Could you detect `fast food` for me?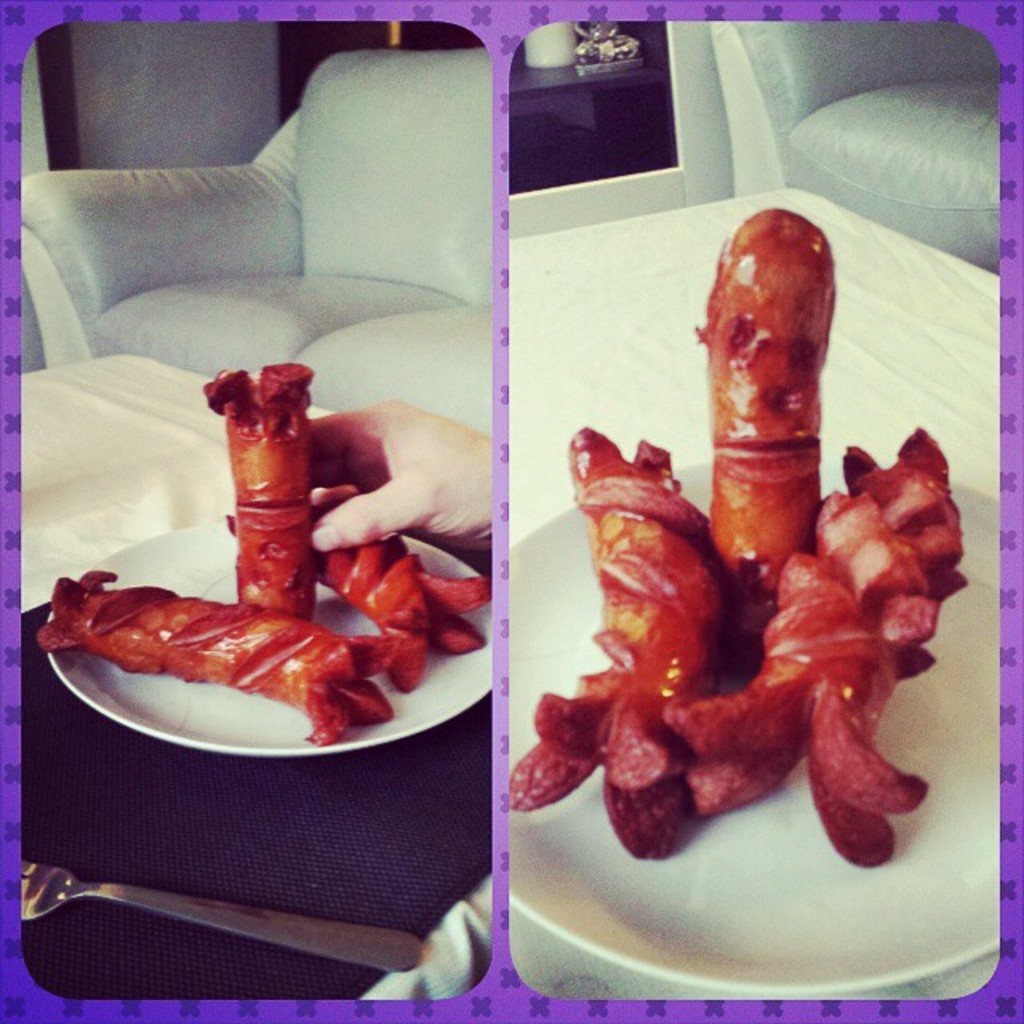
Detection result: Rect(198, 363, 317, 621).
